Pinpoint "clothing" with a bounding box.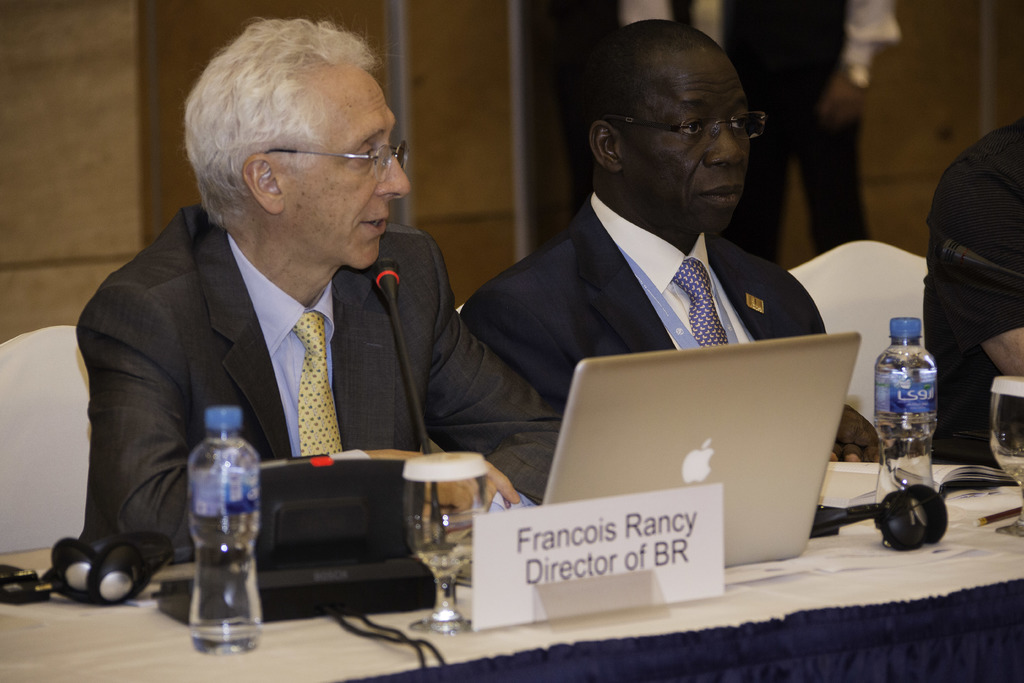
[924, 123, 1023, 466].
